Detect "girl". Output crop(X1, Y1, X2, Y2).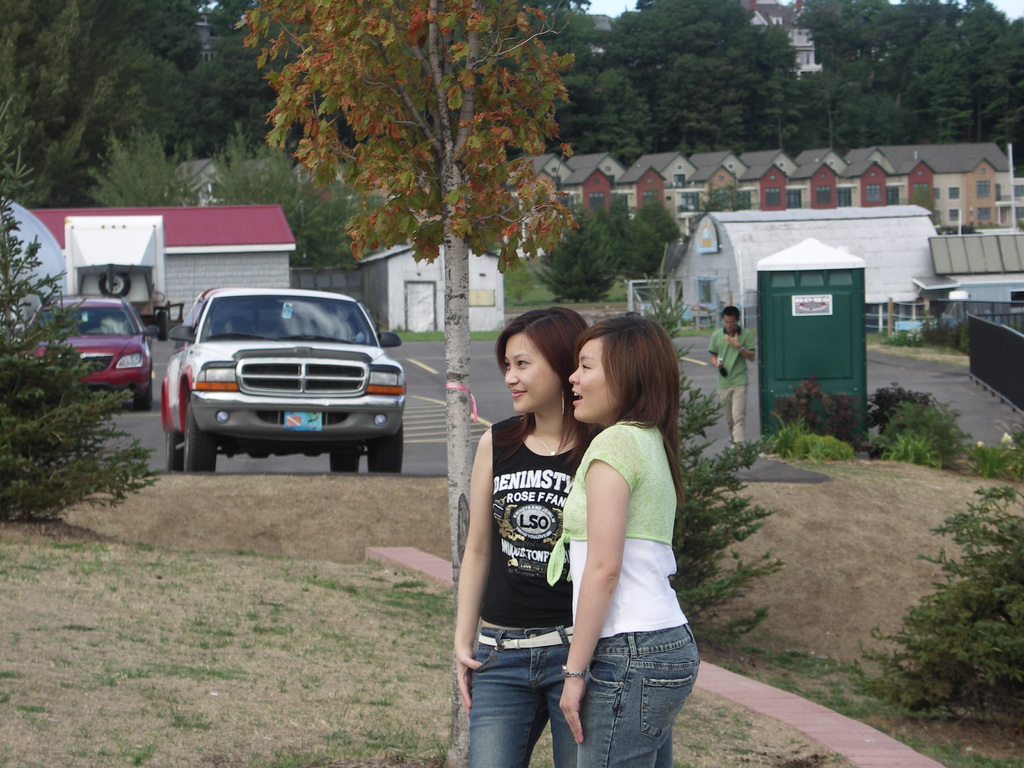
crop(455, 306, 596, 767).
